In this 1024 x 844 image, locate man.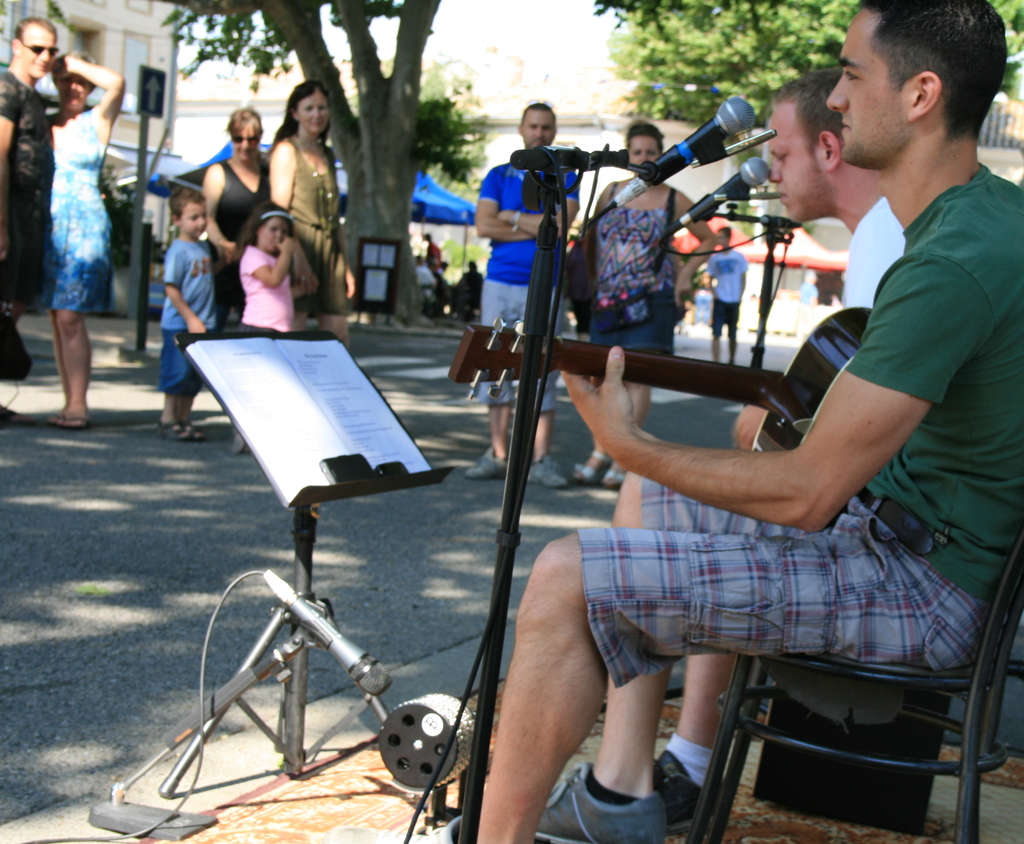
Bounding box: {"x1": 323, "y1": 0, "x2": 1023, "y2": 843}.
